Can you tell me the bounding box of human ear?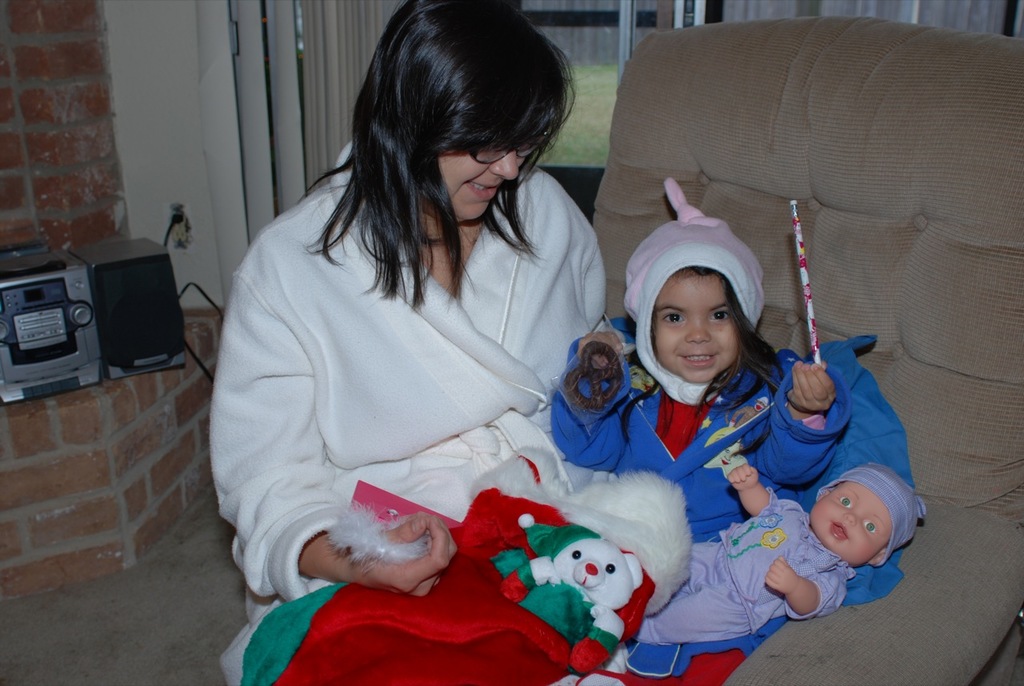
{"left": 870, "top": 547, "right": 882, "bottom": 564}.
